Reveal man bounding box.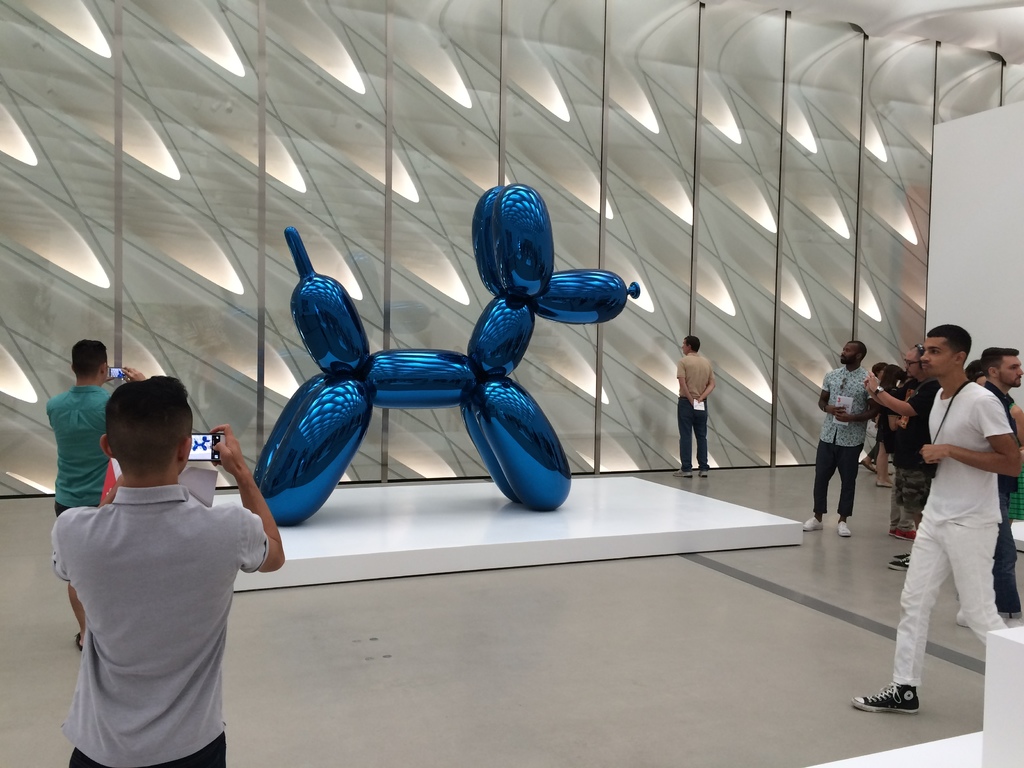
Revealed: 48,369,290,767.
